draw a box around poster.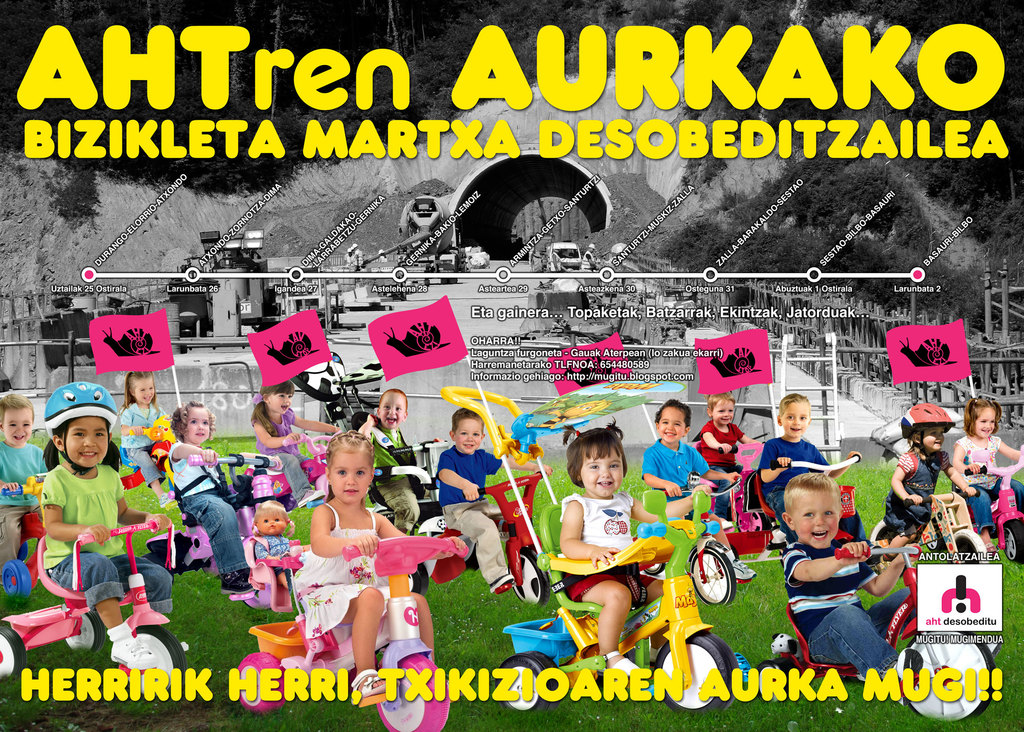
[0, 0, 1023, 731].
